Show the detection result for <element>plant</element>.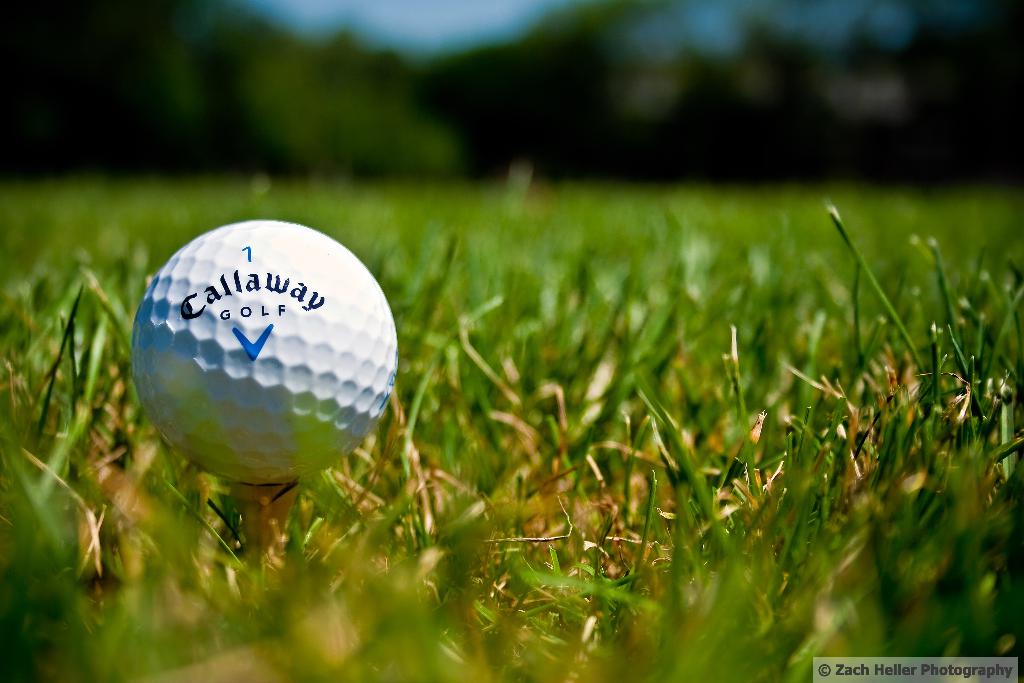
BBox(0, 0, 1023, 210).
